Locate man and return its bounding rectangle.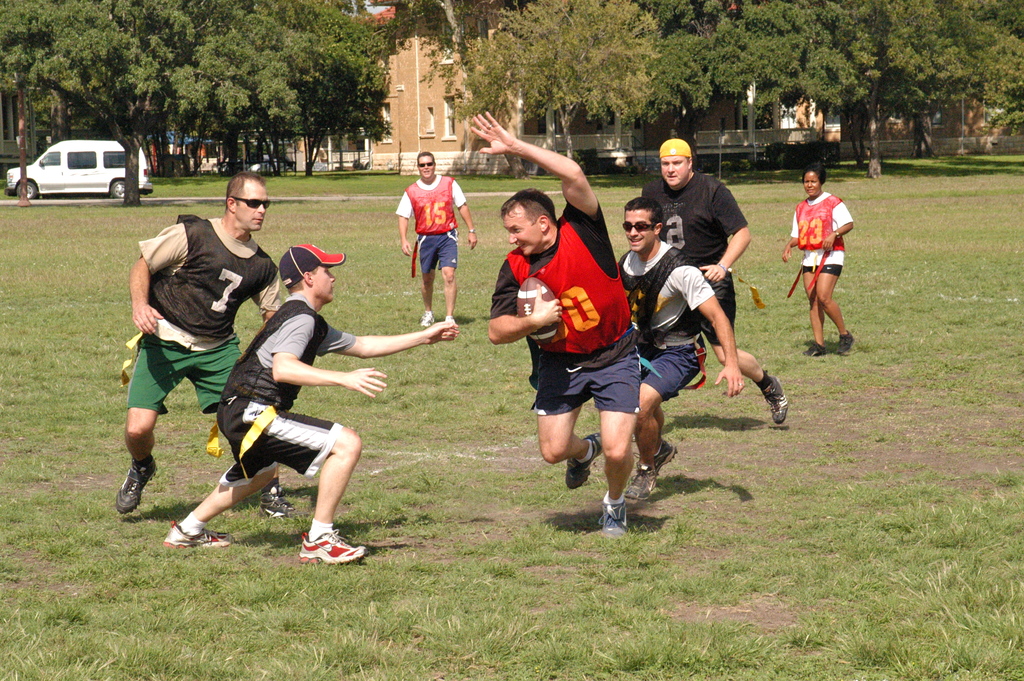
bbox(468, 107, 651, 532).
